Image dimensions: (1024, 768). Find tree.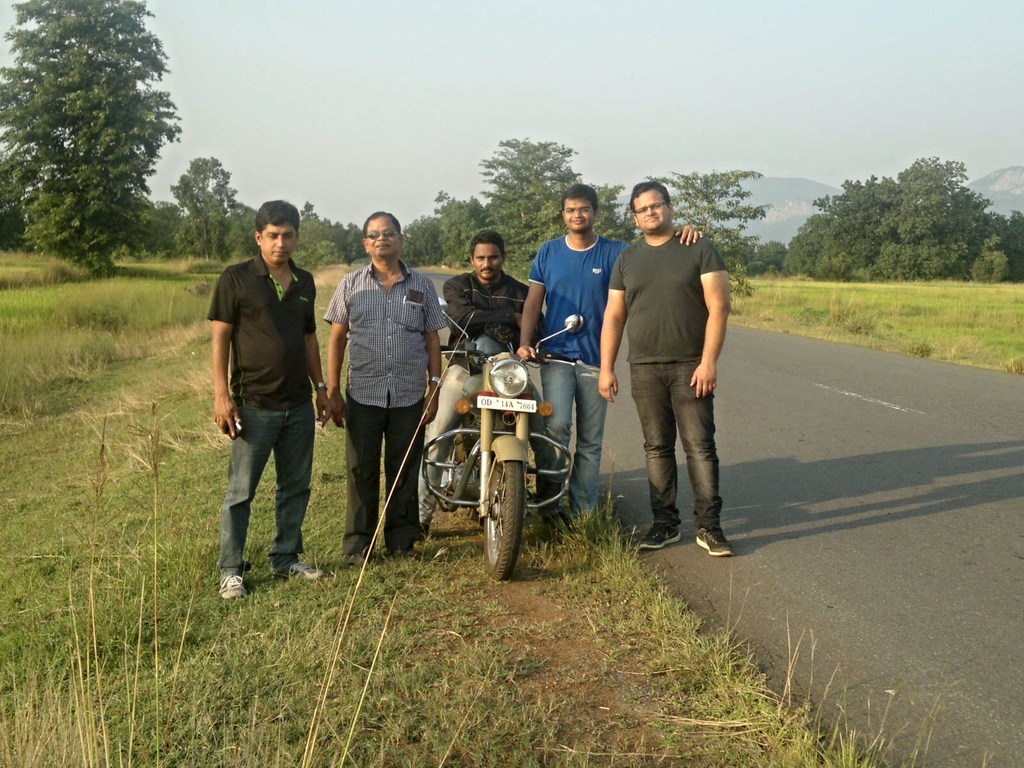
<region>14, 8, 179, 282</region>.
